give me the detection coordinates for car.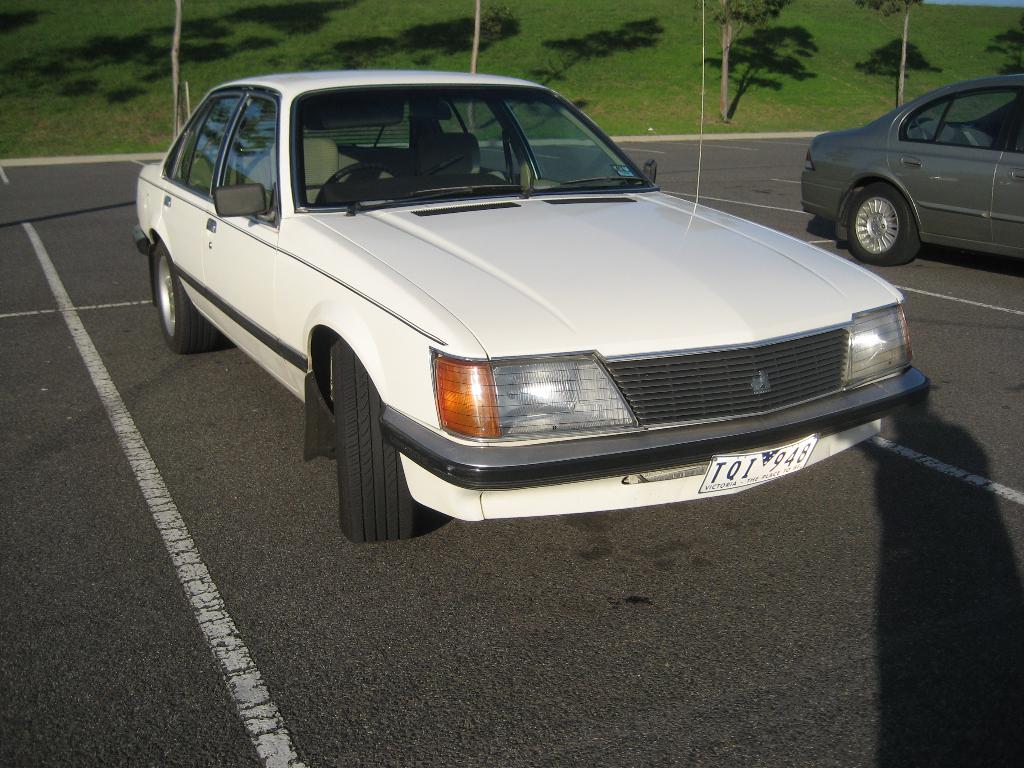
<box>797,61,1023,271</box>.
